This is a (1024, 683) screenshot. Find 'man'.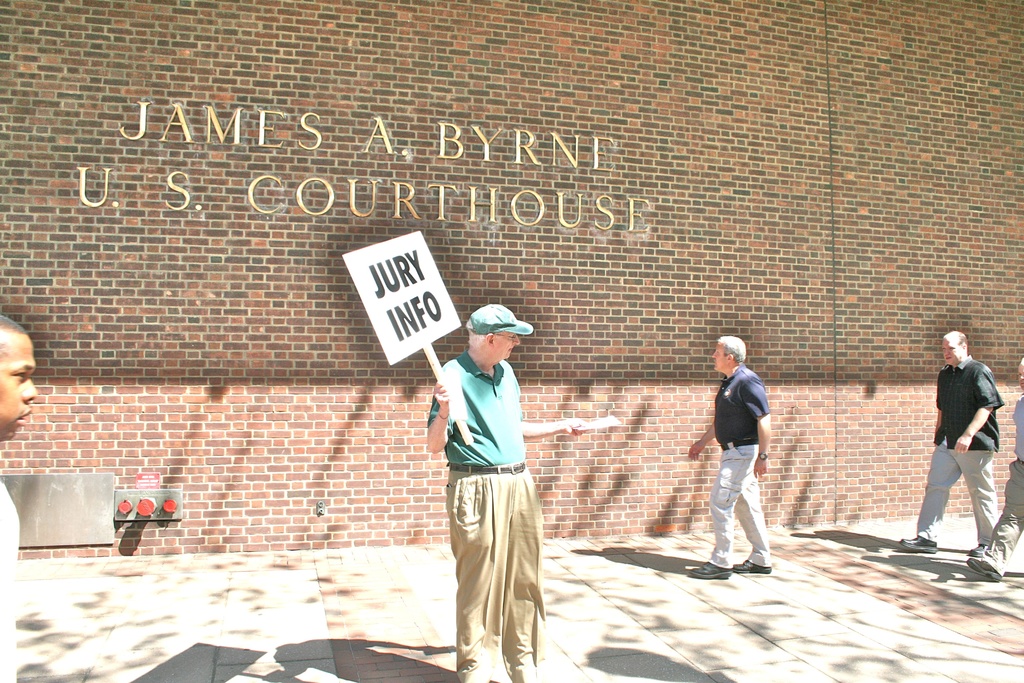
Bounding box: crop(429, 302, 588, 682).
